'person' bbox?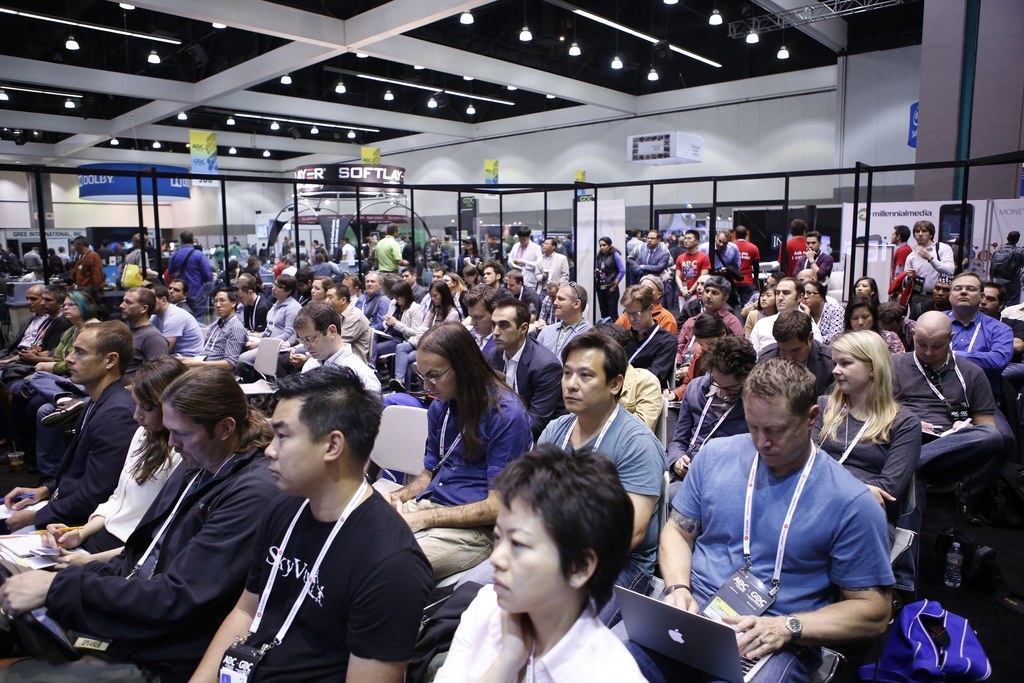
(148, 286, 207, 359)
